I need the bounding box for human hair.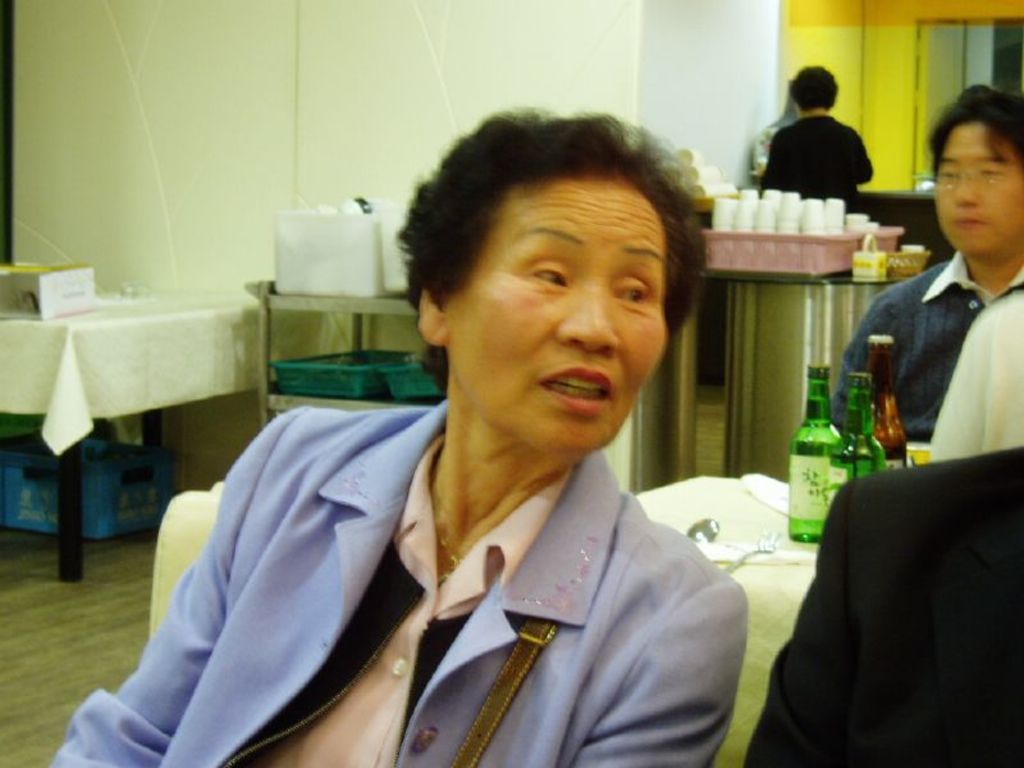
Here it is: 924:81:1023:172.
